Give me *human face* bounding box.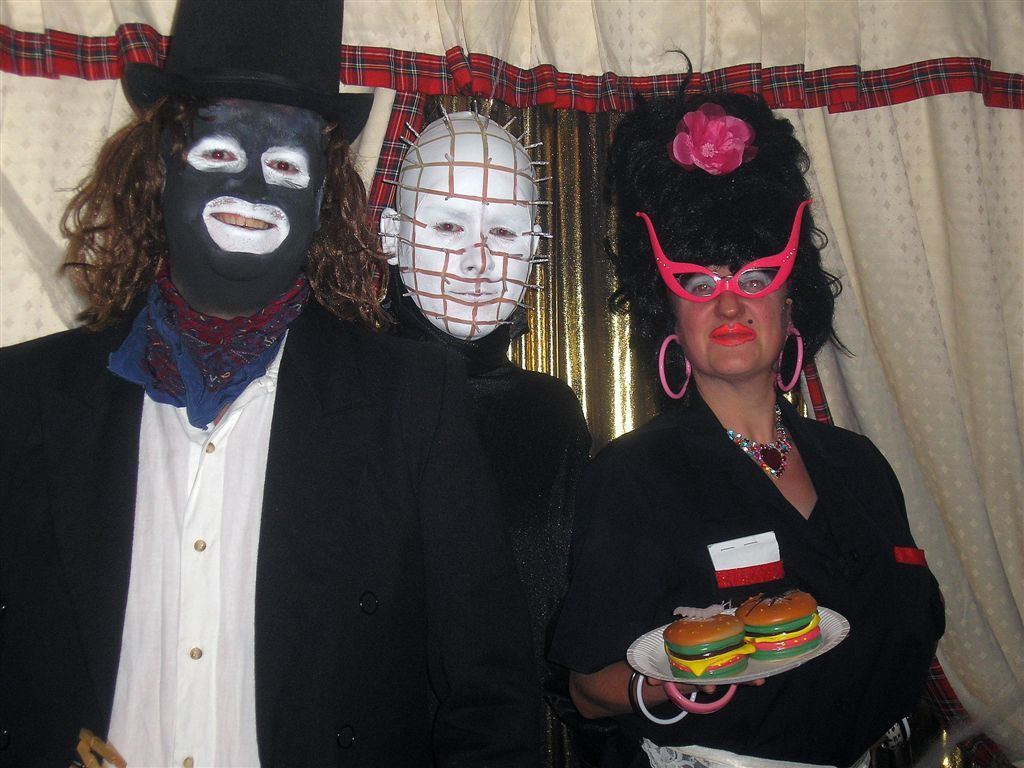
pyautogui.locateOnScreen(393, 135, 537, 338).
